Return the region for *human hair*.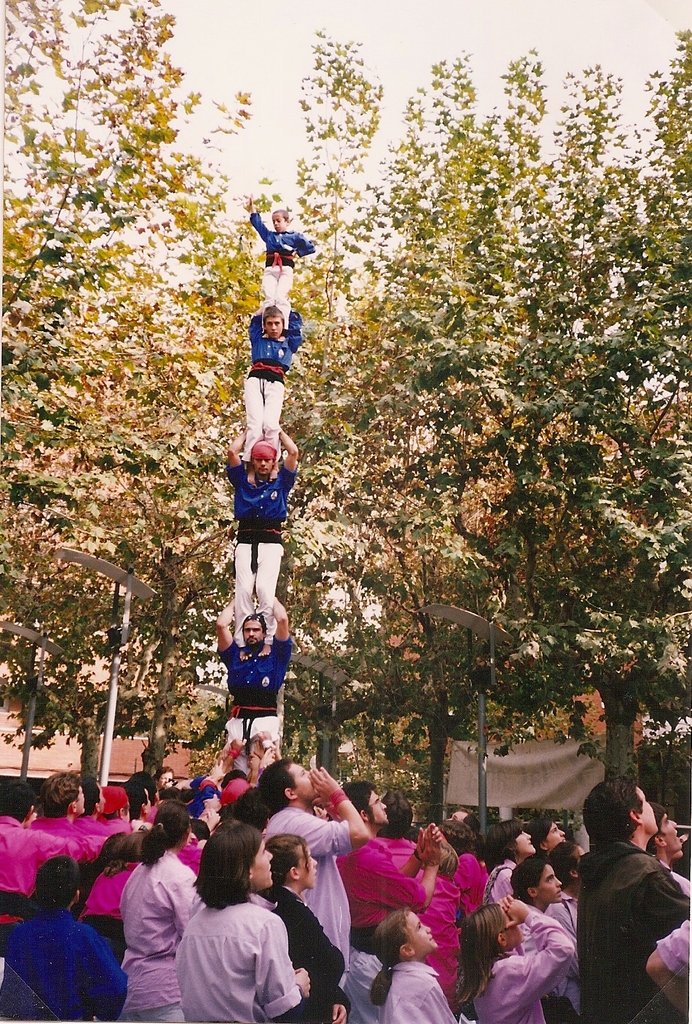
x1=188 y1=812 x2=259 y2=910.
